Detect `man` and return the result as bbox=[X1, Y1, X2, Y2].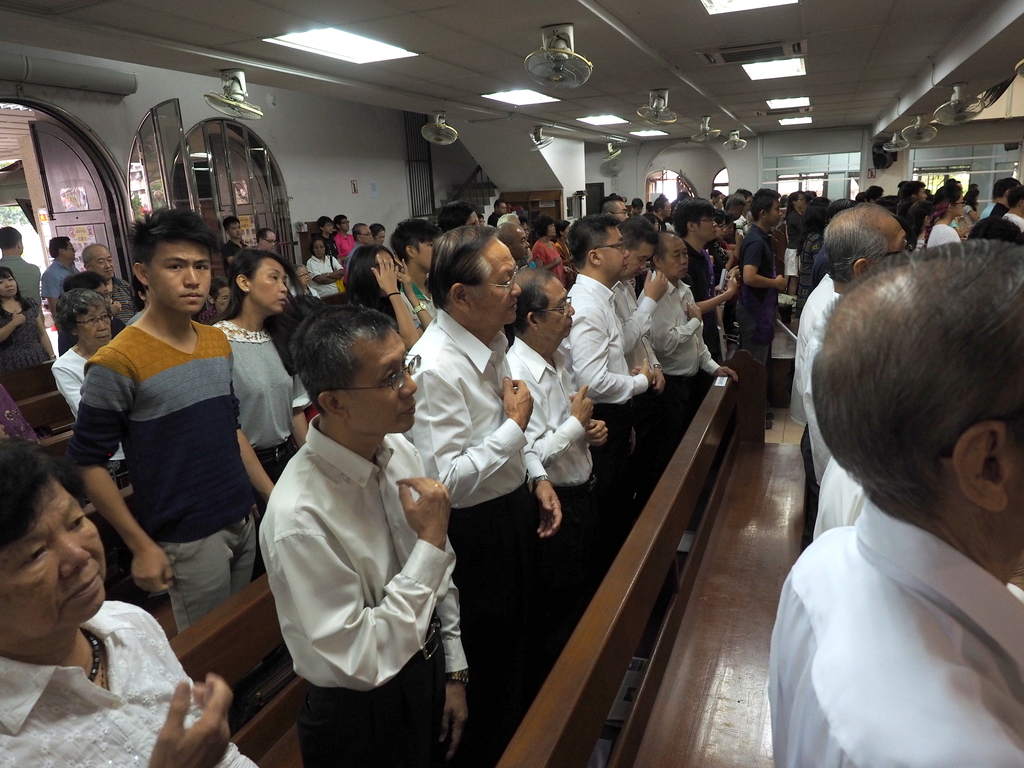
bbox=[637, 228, 742, 437].
